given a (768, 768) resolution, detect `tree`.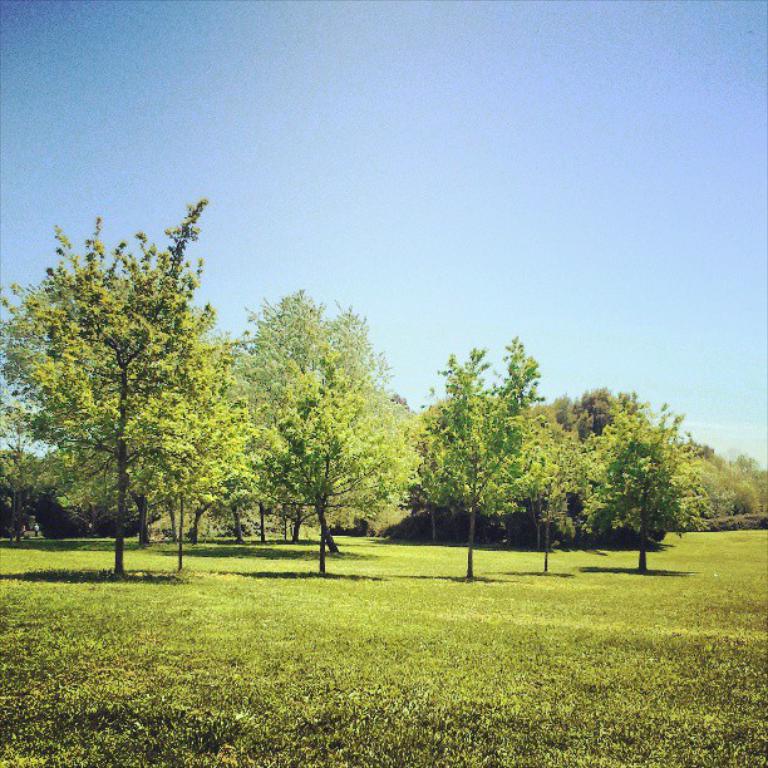
243/346/415/575.
